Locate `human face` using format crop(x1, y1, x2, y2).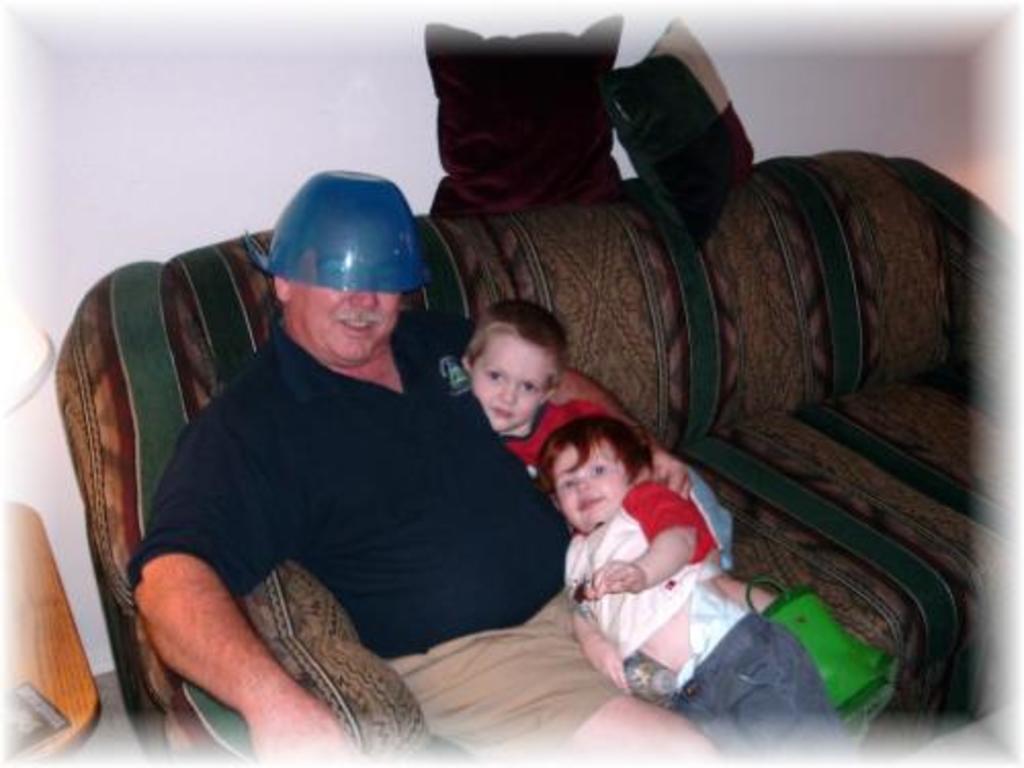
crop(291, 227, 399, 362).
